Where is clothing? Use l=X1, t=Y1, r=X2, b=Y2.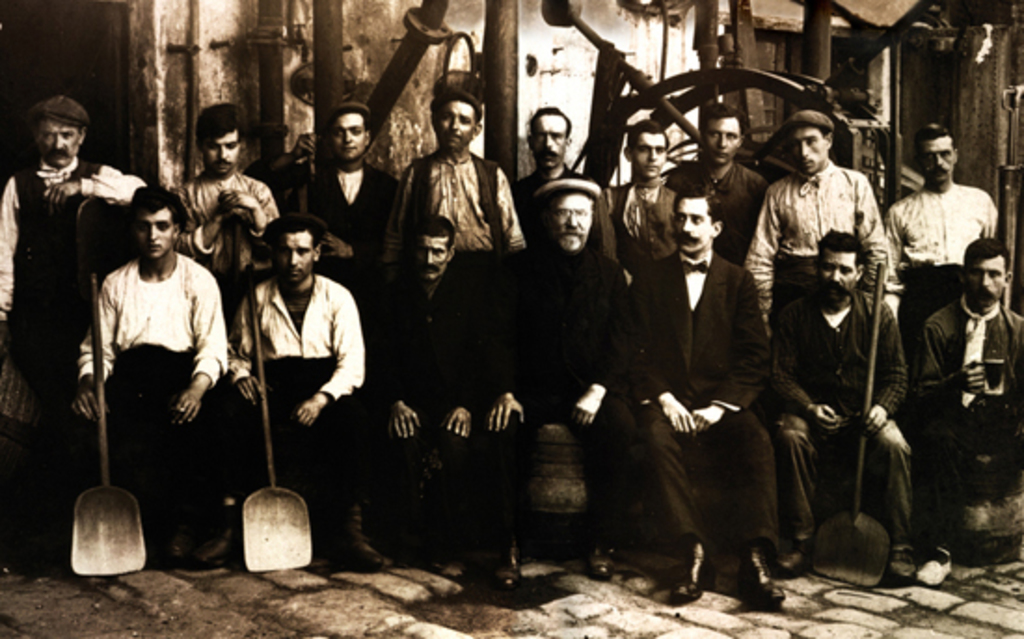
l=371, t=265, r=475, b=455.
